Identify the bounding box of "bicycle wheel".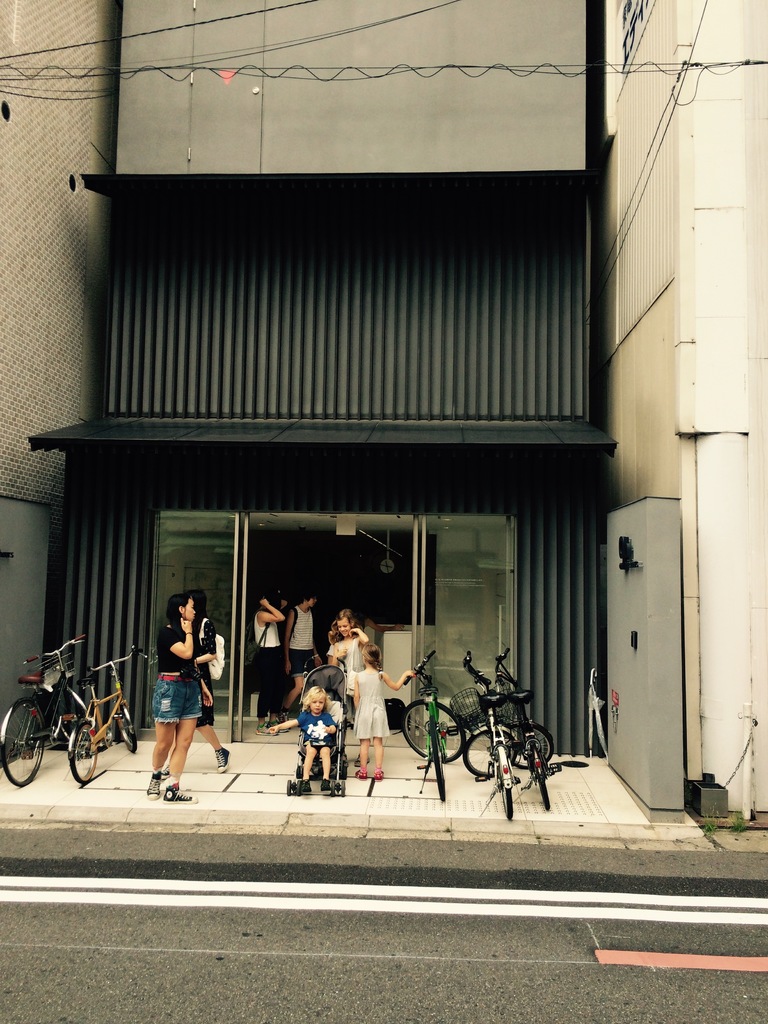
492, 767, 515, 827.
